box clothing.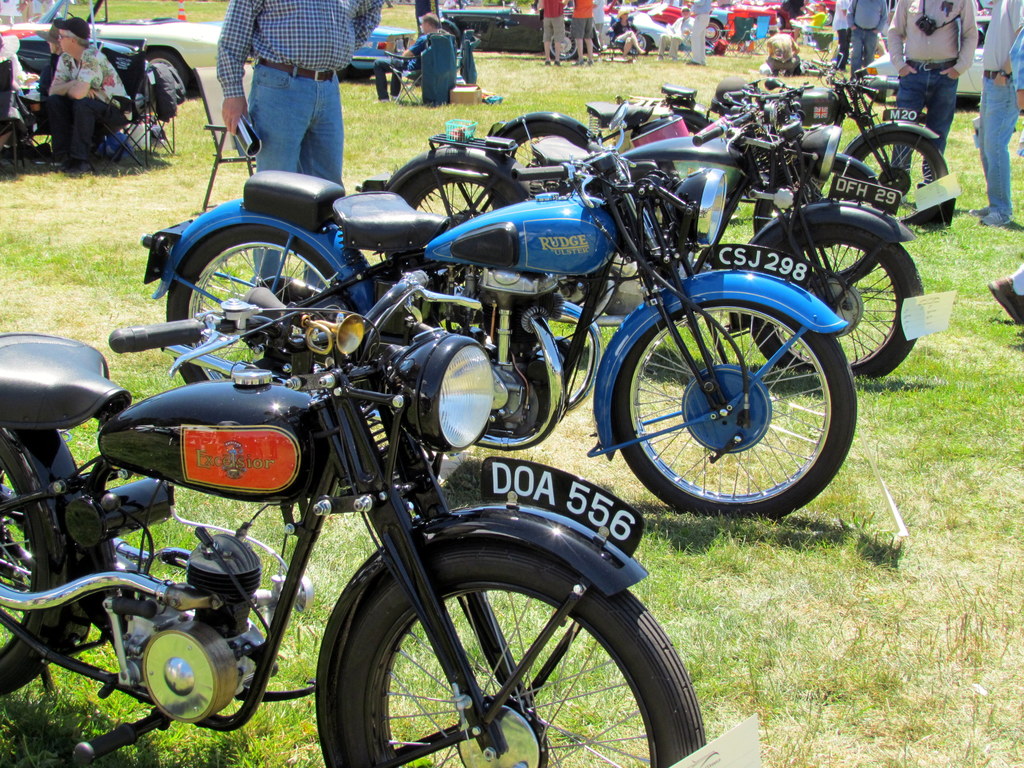
Rect(607, 19, 631, 46).
